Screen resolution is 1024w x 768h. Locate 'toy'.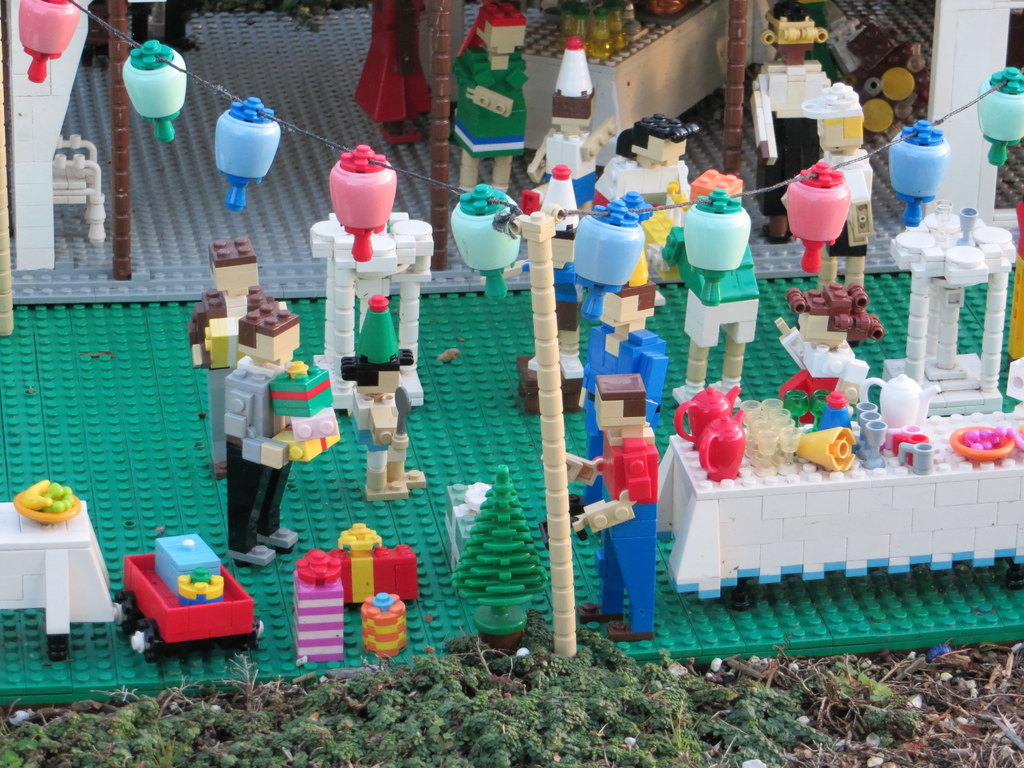
l=518, t=27, r=627, b=257.
